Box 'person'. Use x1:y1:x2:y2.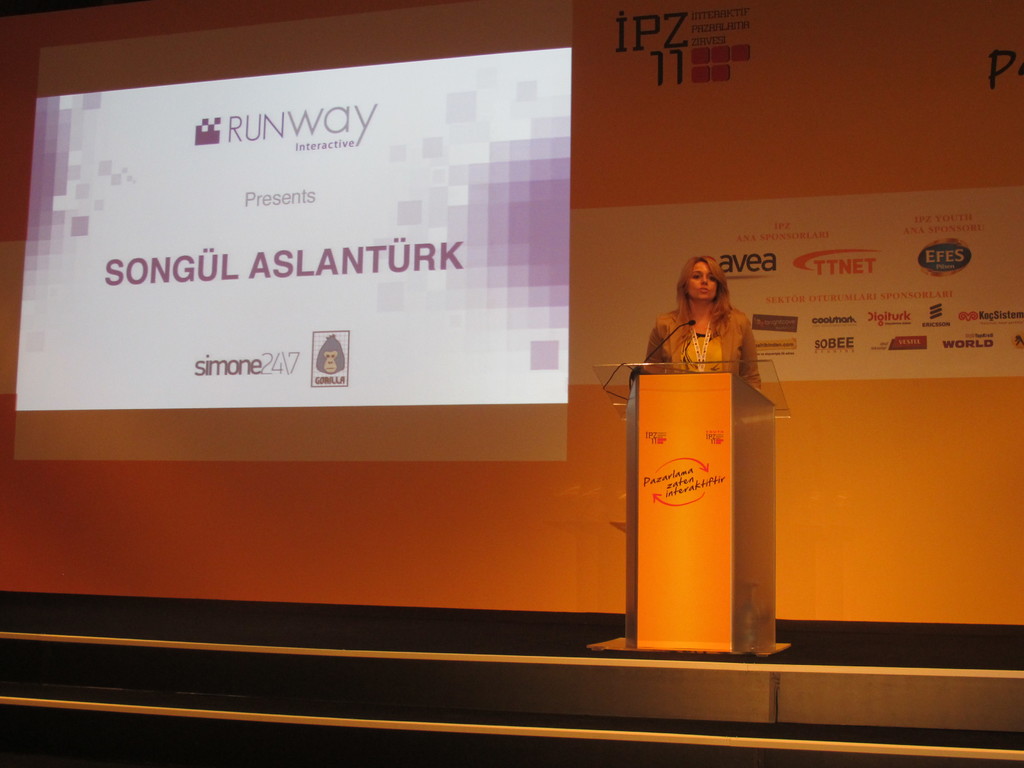
656:255:756:388.
